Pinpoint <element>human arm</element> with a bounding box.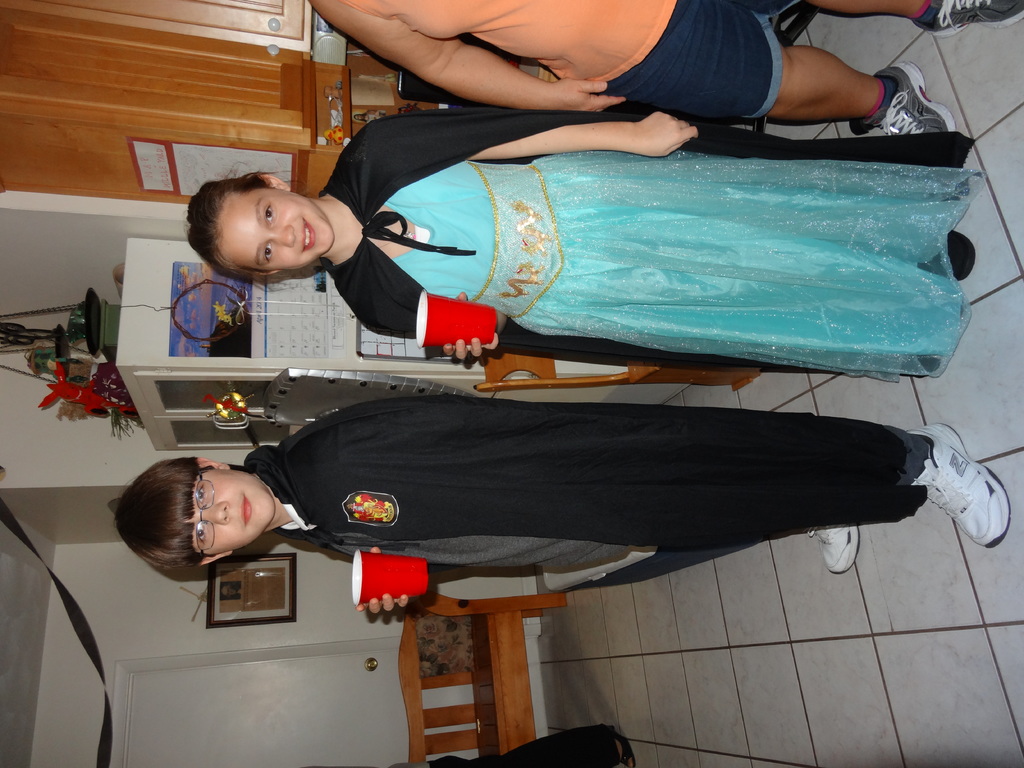
321,12,645,124.
